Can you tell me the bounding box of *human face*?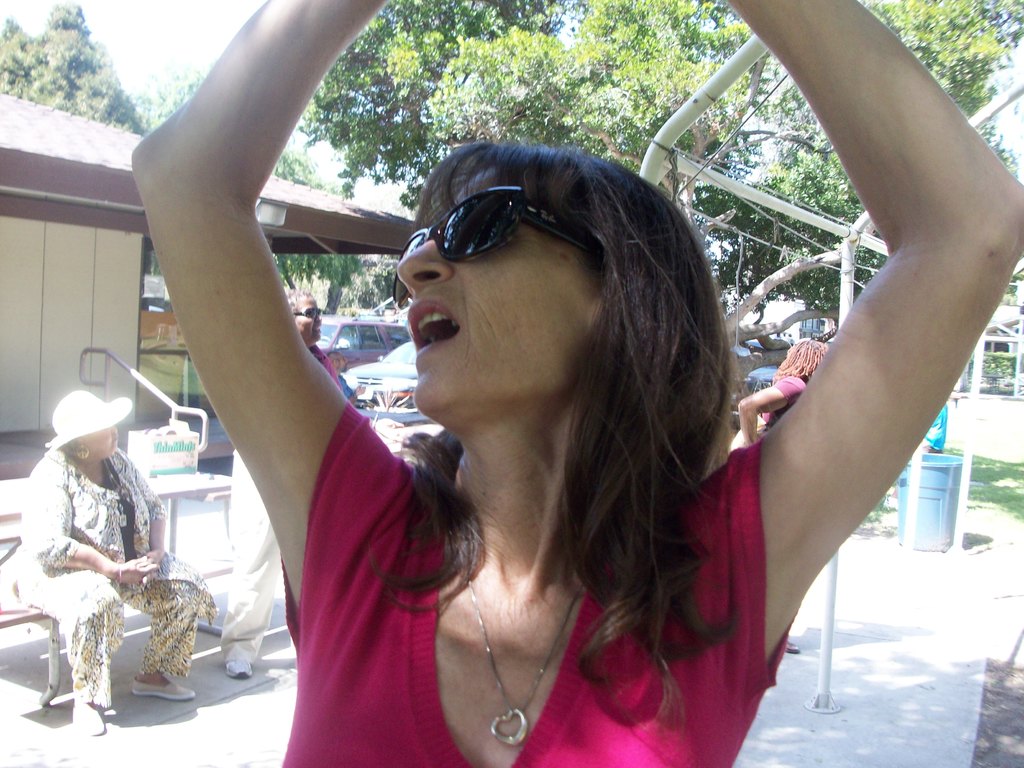
l=396, t=168, r=582, b=411.
